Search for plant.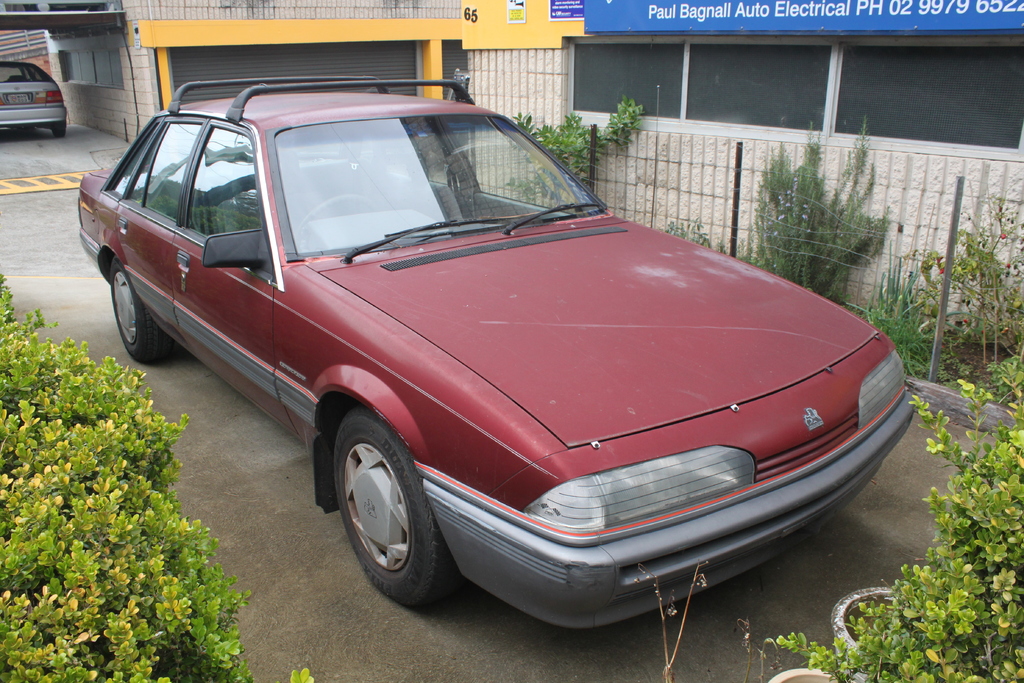
Found at (778,356,1023,682).
